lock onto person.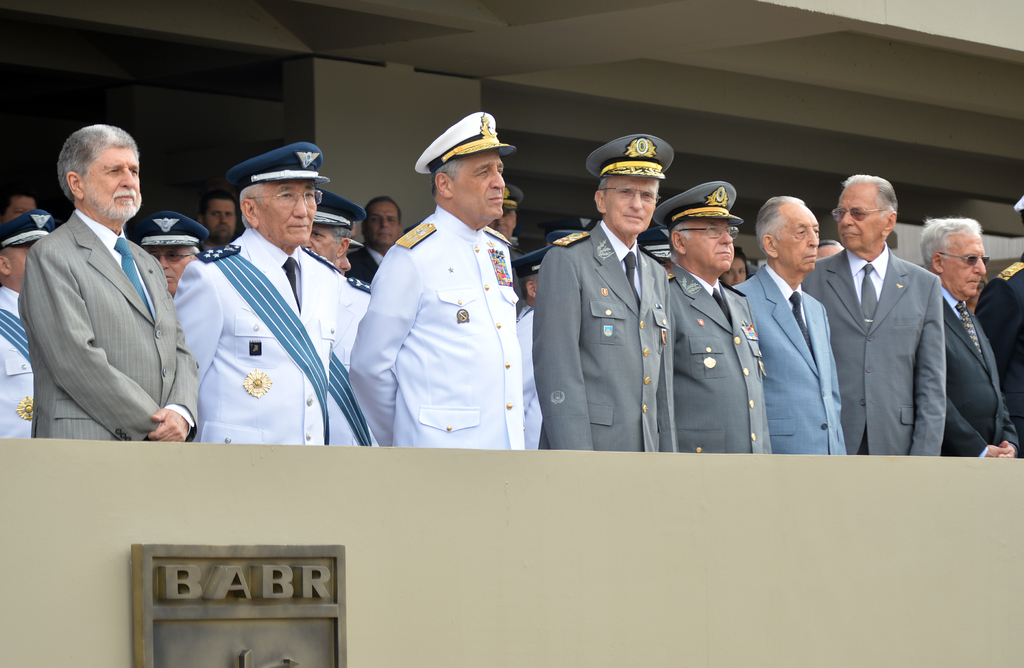
Locked: x1=737 y1=195 x2=846 y2=455.
